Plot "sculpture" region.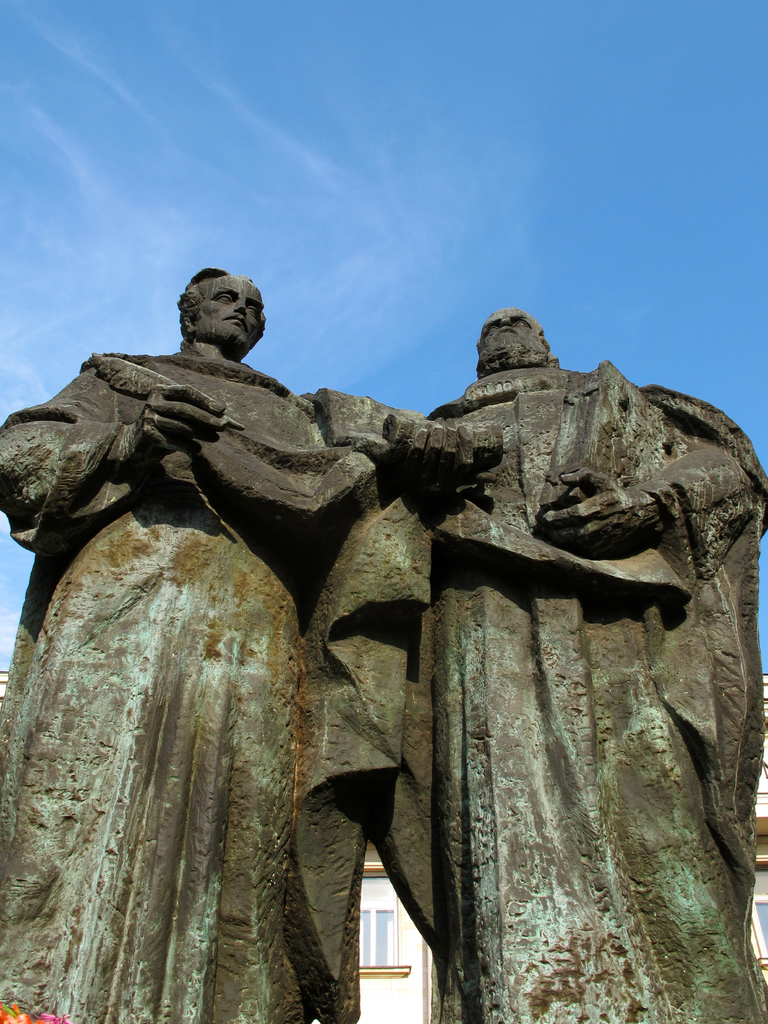
Plotted at left=0, top=259, right=423, bottom=1018.
